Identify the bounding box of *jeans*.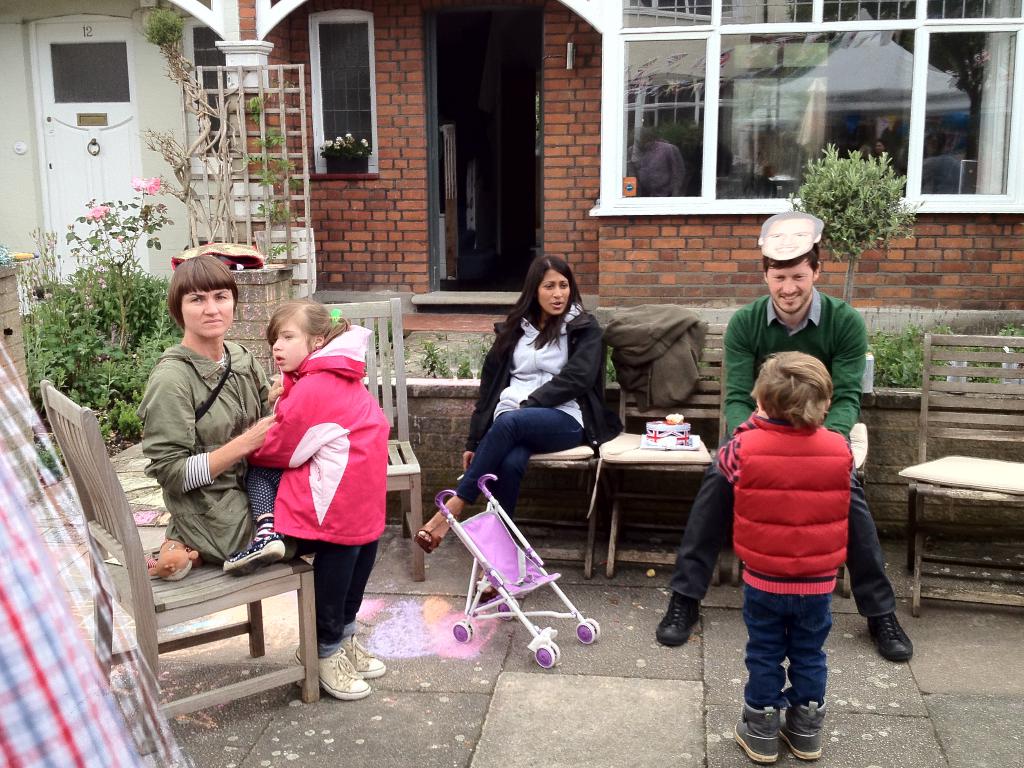
Rect(451, 404, 585, 525).
